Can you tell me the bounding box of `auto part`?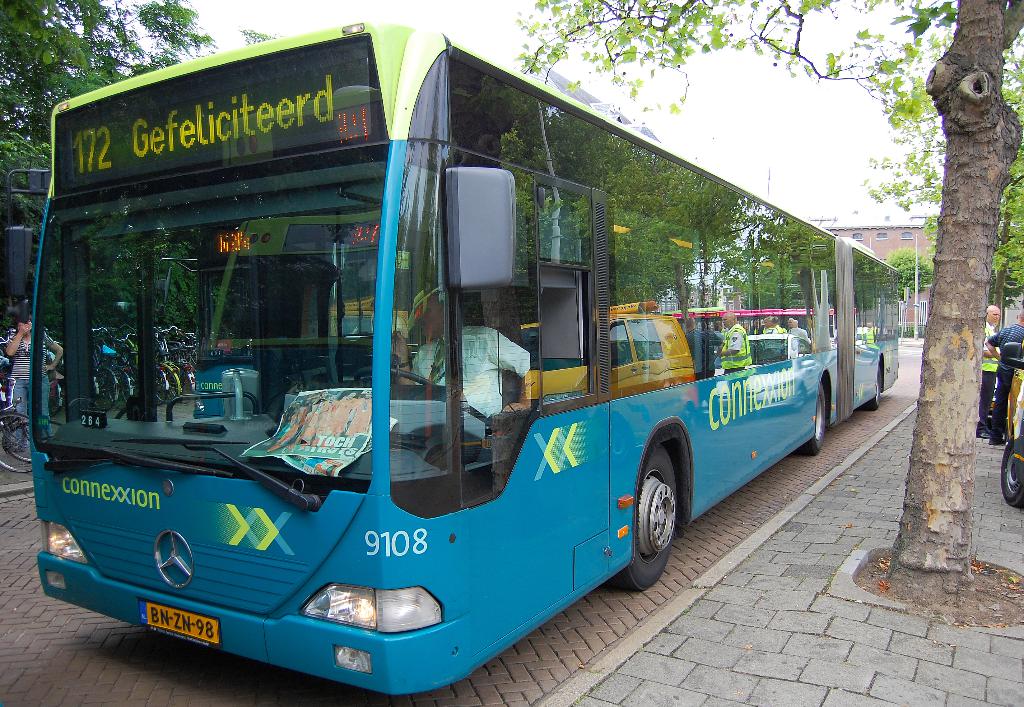
(1000, 438, 1021, 514).
